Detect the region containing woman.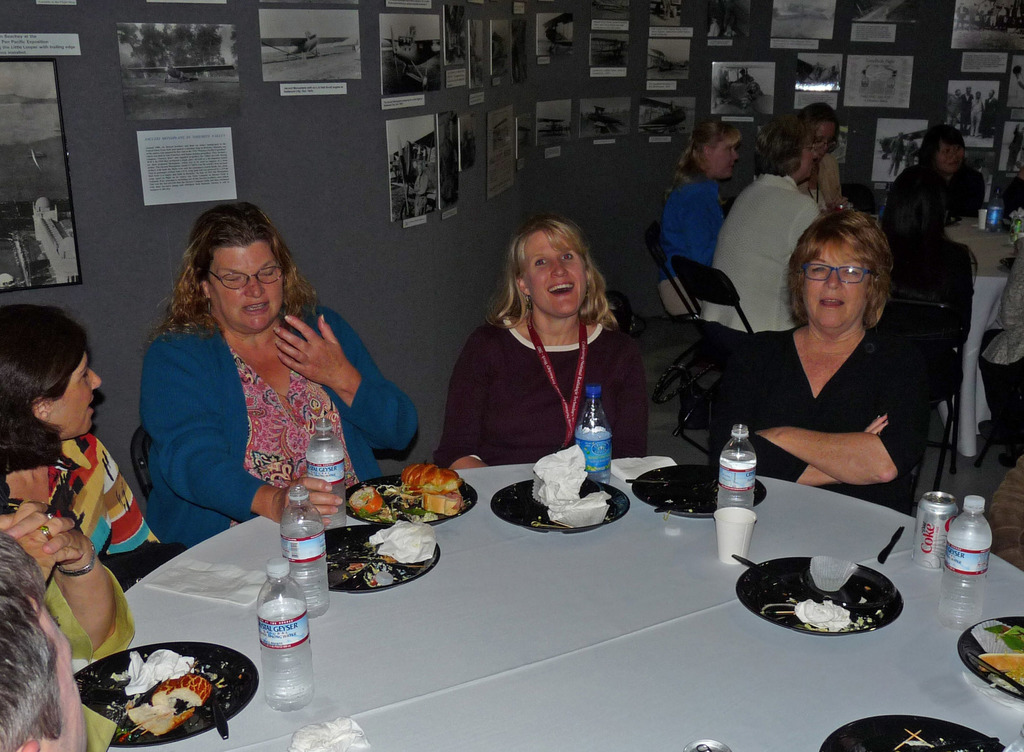
crop(712, 206, 938, 514).
